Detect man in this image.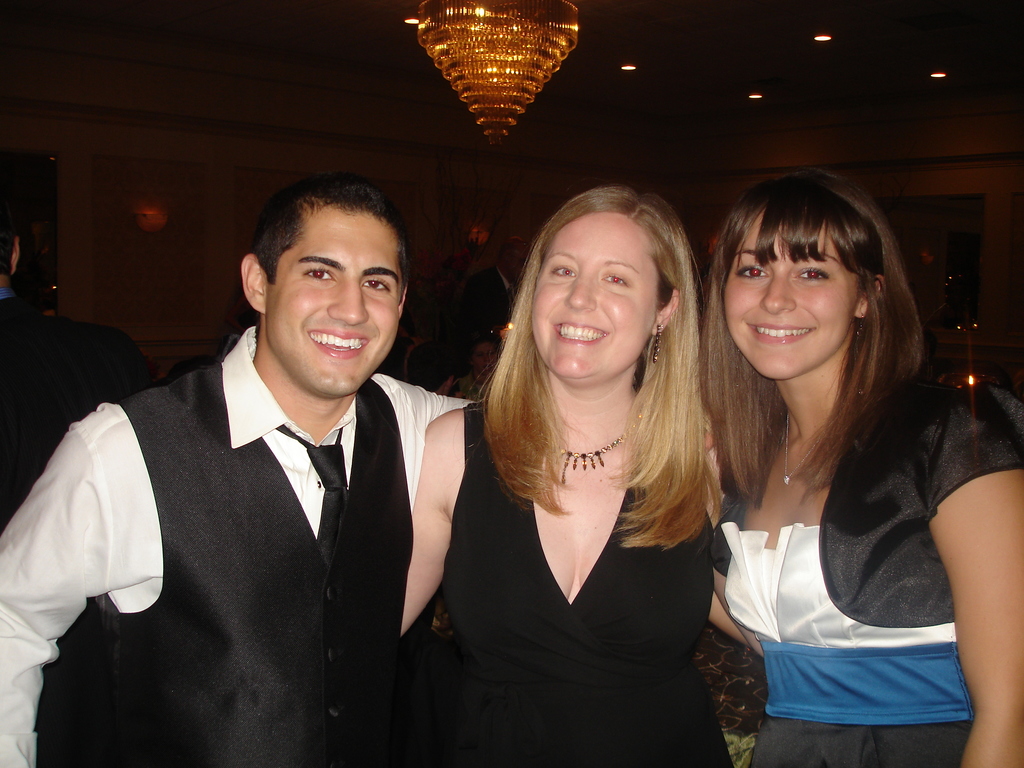
Detection: [left=41, top=167, right=487, bottom=753].
